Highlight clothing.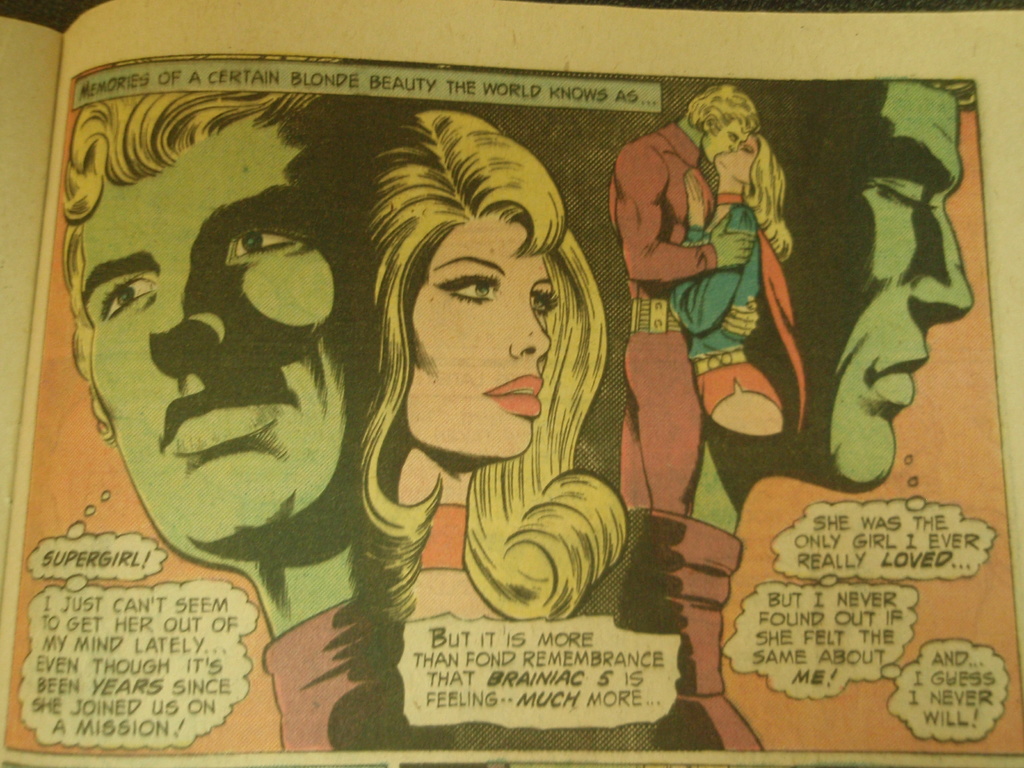
Highlighted region: (x1=602, y1=118, x2=713, y2=511).
